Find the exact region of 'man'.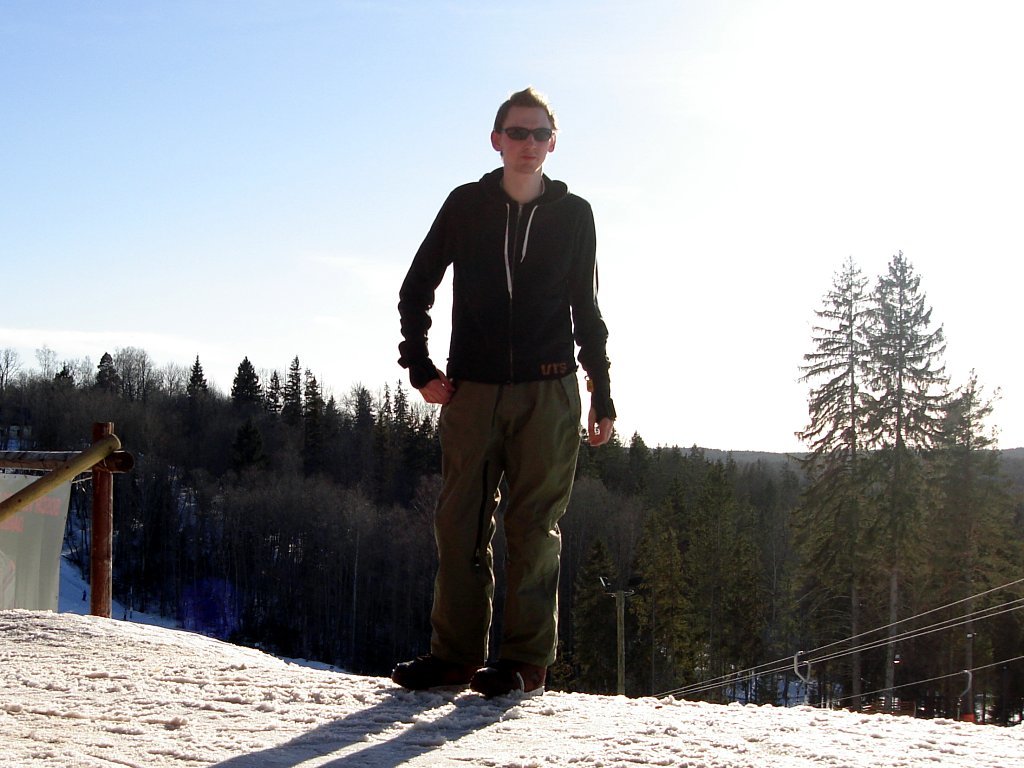
Exact region: crop(399, 66, 611, 708).
